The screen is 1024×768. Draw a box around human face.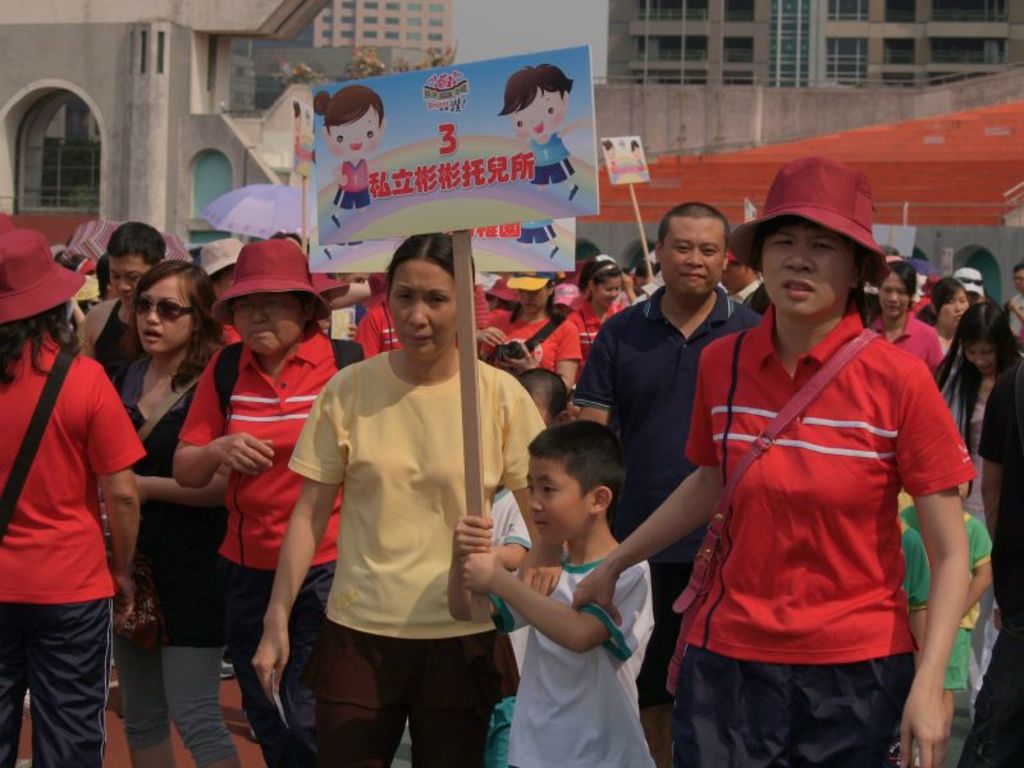
bbox=(763, 215, 860, 315).
